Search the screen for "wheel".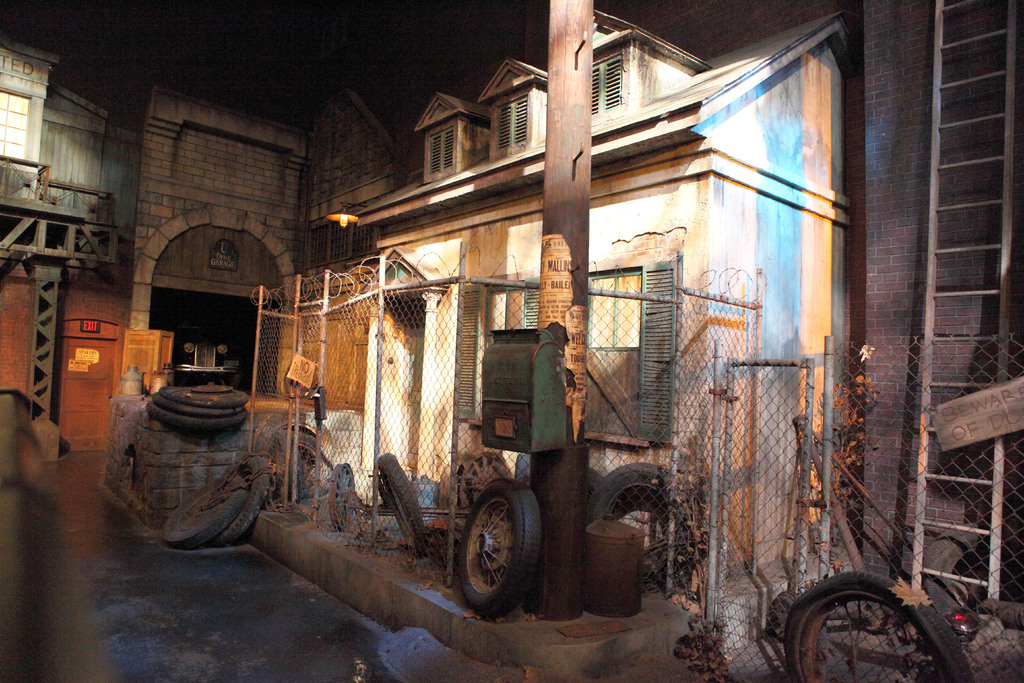
Found at (x1=150, y1=392, x2=244, y2=416).
